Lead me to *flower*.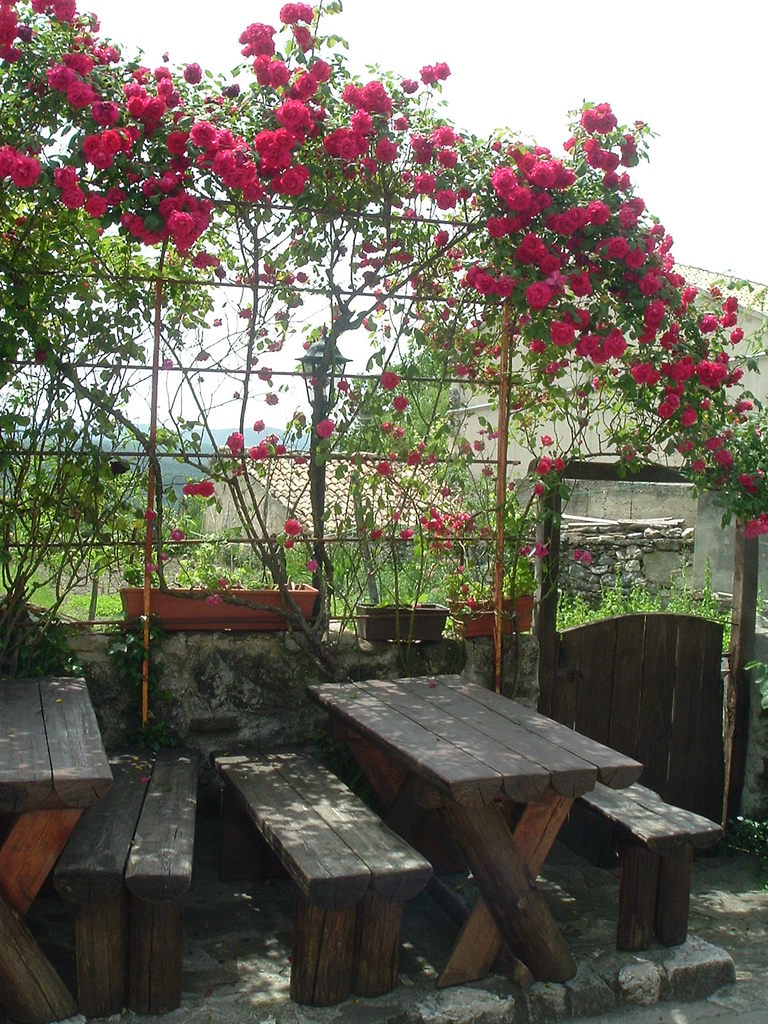
Lead to <bbox>164, 362, 177, 372</bbox>.
